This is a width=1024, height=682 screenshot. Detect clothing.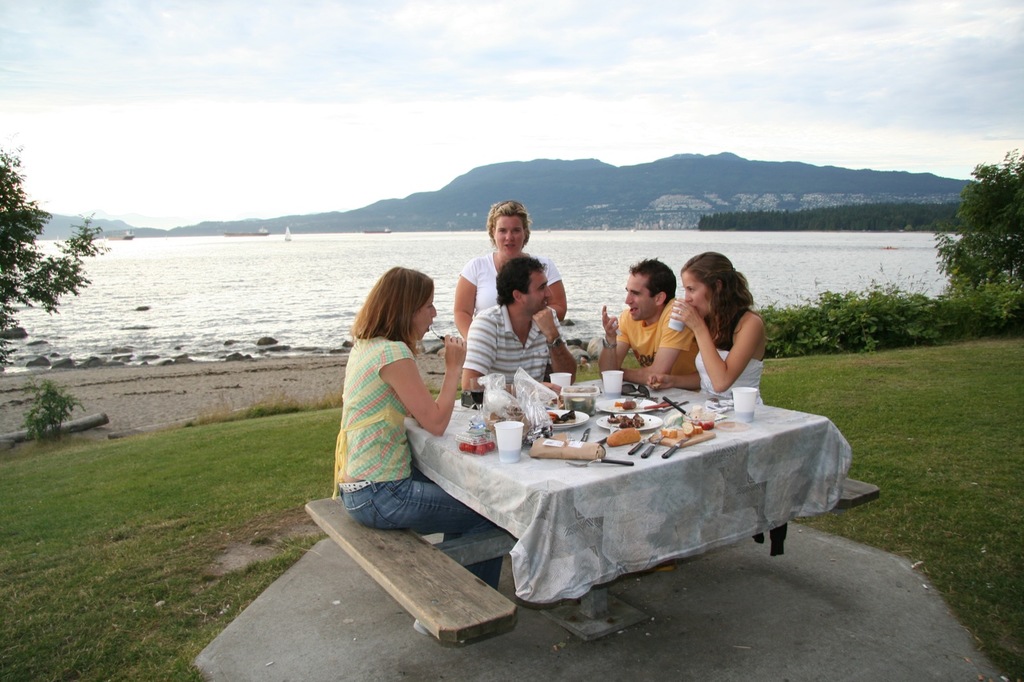
459/252/554/332.
